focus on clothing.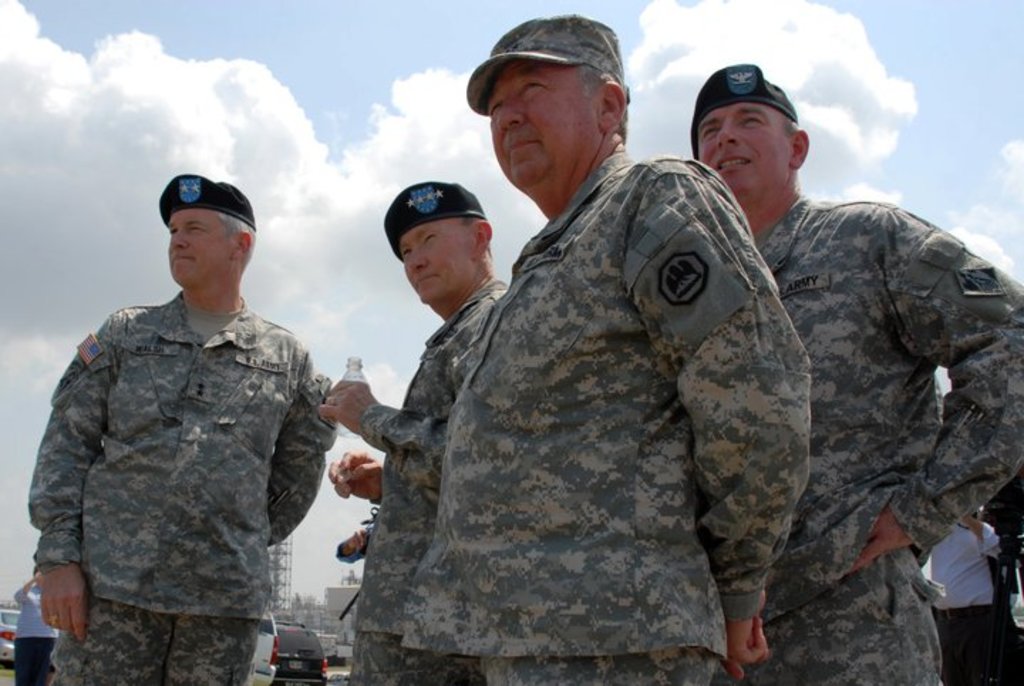
Focused at 484, 56, 589, 199.
